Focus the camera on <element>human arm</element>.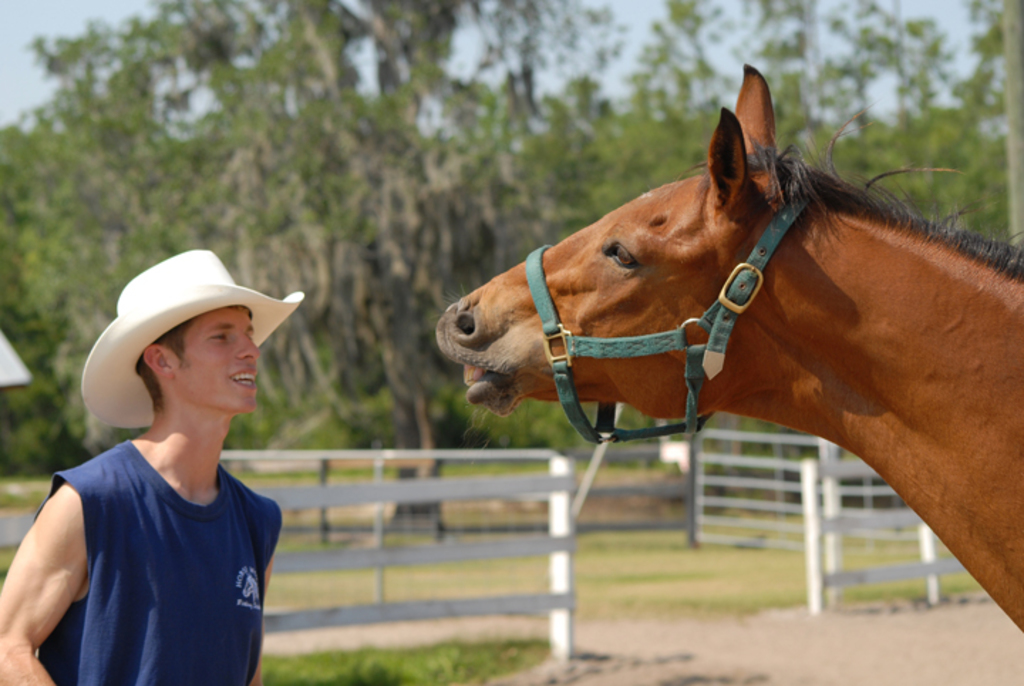
Focus region: {"left": 4, "top": 455, "right": 88, "bottom": 682}.
